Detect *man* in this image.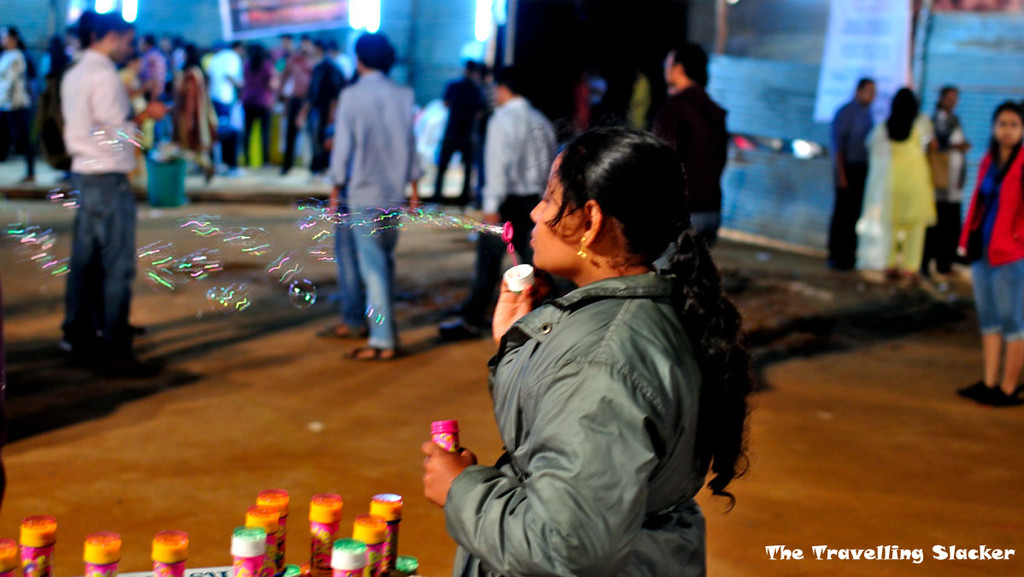
Detection: left=435, top=56, right=563, bottom=341.
